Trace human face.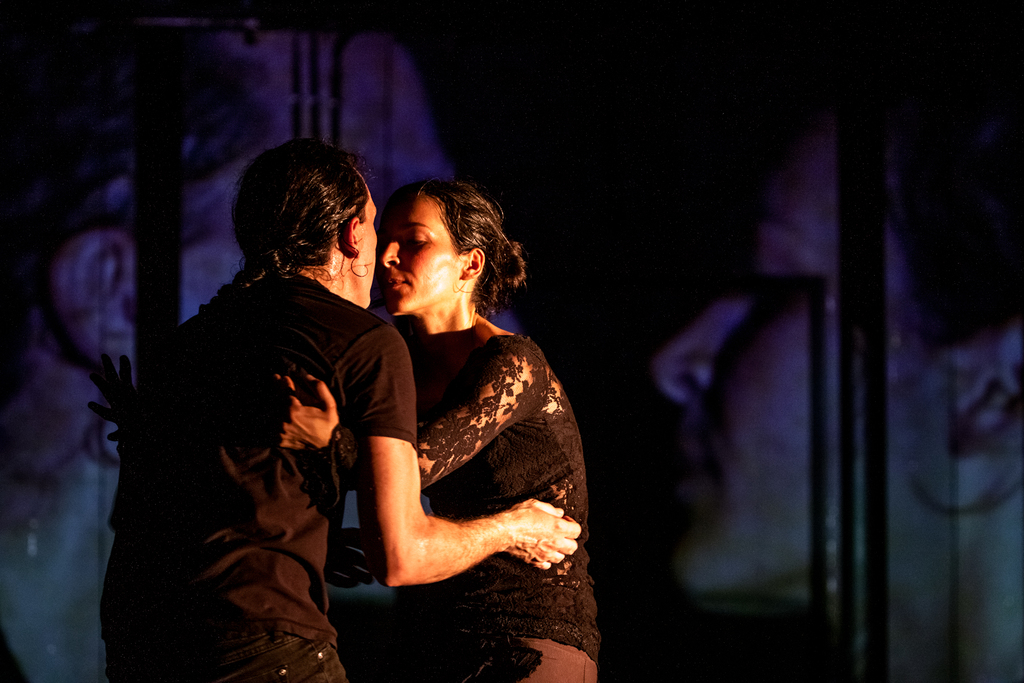
Traced to crop(378, 184, 466, 313).
